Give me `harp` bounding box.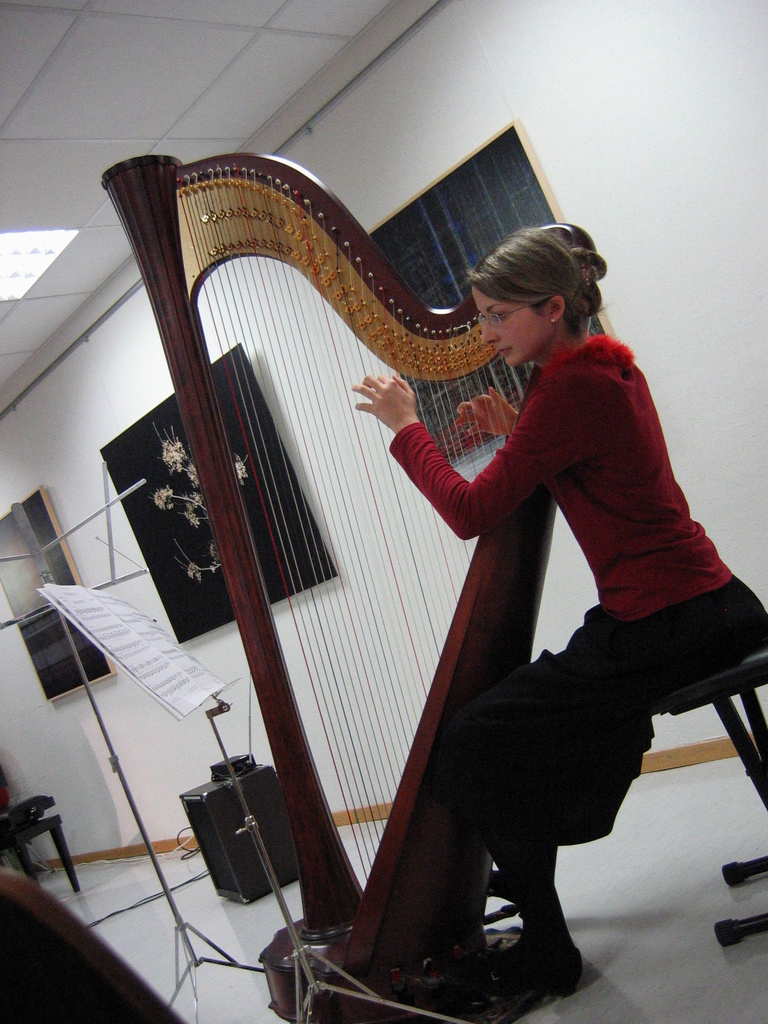
(x1=98, y1=155, x2=553, y2=1023).
